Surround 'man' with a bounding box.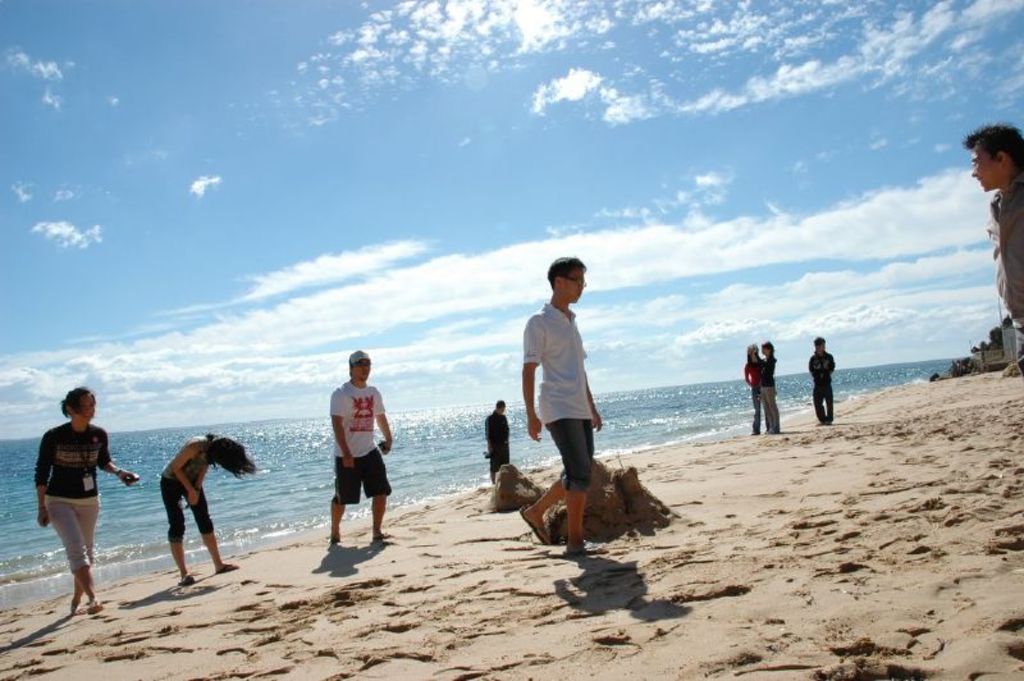
966,114,1023,343.
